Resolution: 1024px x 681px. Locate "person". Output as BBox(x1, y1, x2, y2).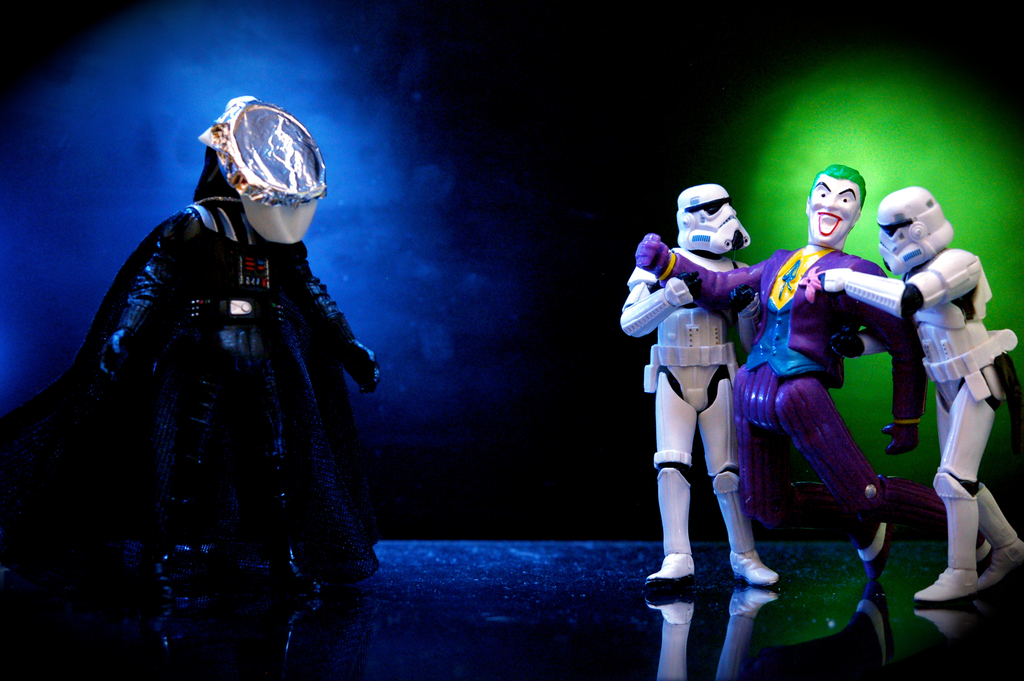
BBox(630, 161, 991, 582).
